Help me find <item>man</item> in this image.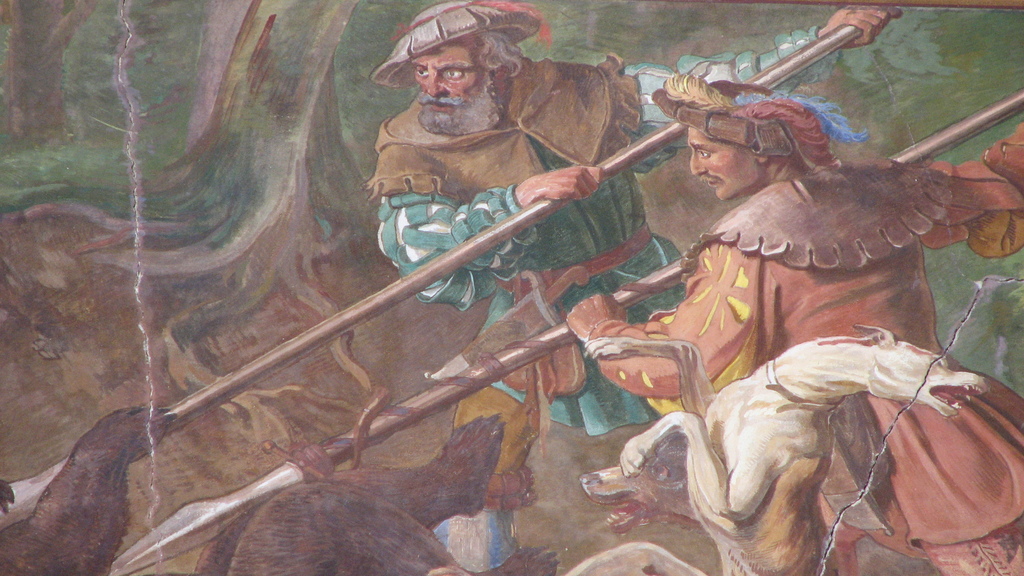
Found it: <region>552, 47, 1023, 575</region>.
